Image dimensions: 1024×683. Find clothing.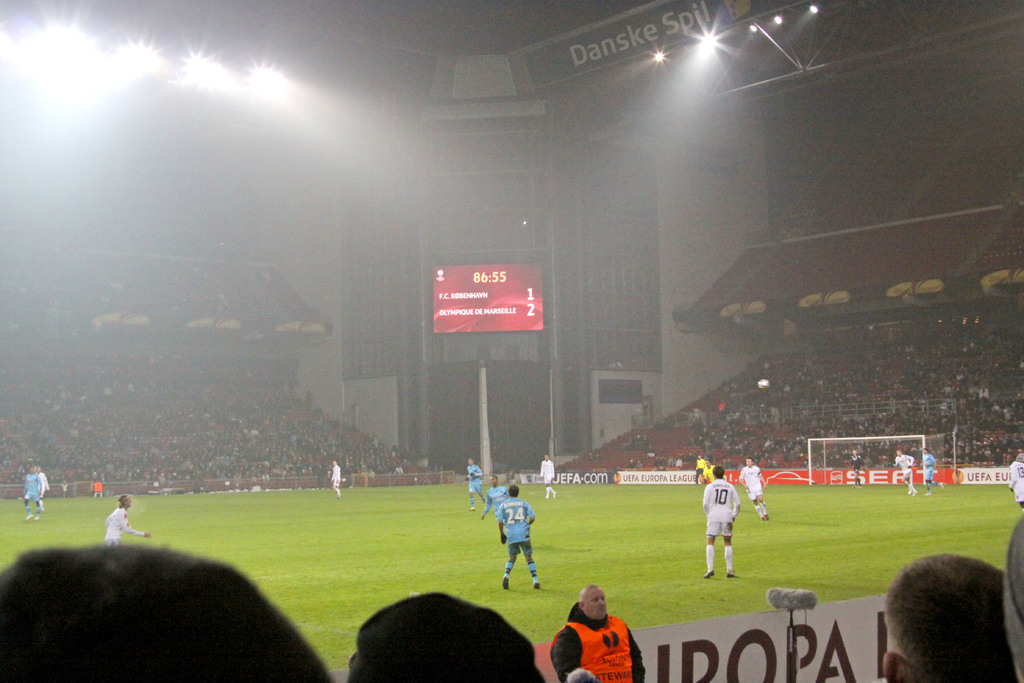
box(500, 497, 529, 554).
